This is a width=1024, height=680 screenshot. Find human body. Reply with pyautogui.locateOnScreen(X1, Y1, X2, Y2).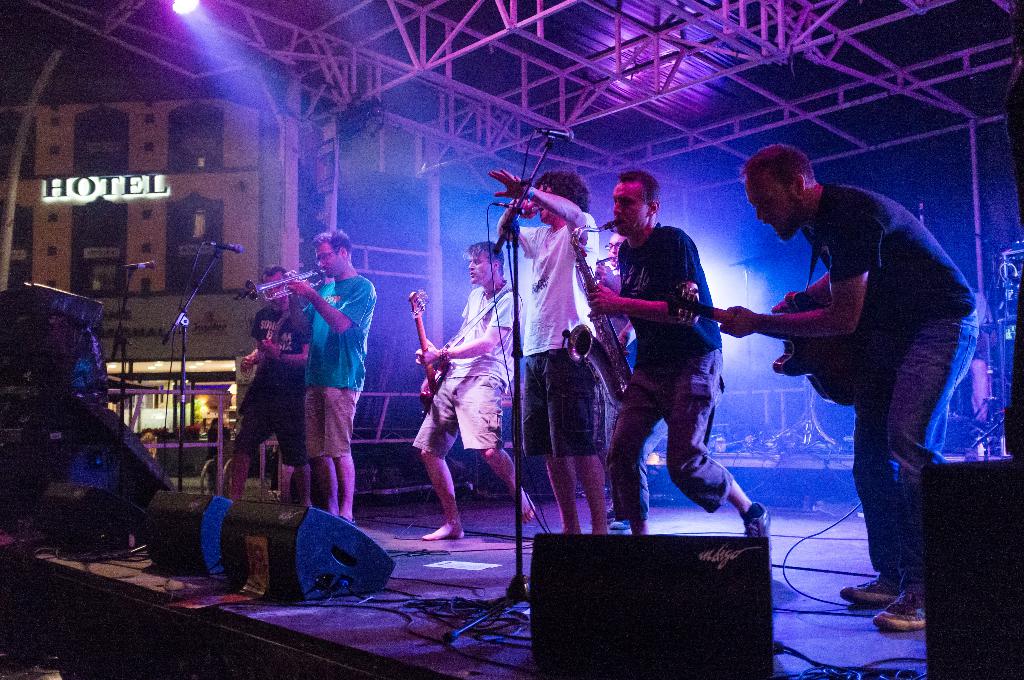
pyautogui.locateOnScreen(584, 219, 776, 540).
